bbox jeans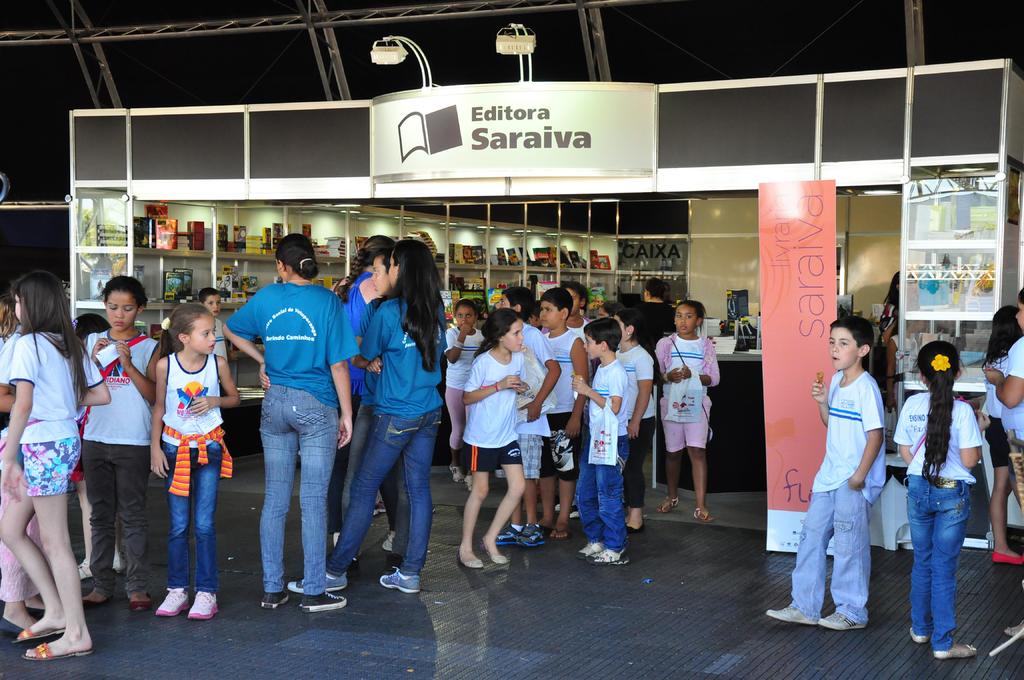
(577, 435, 630, 552)
